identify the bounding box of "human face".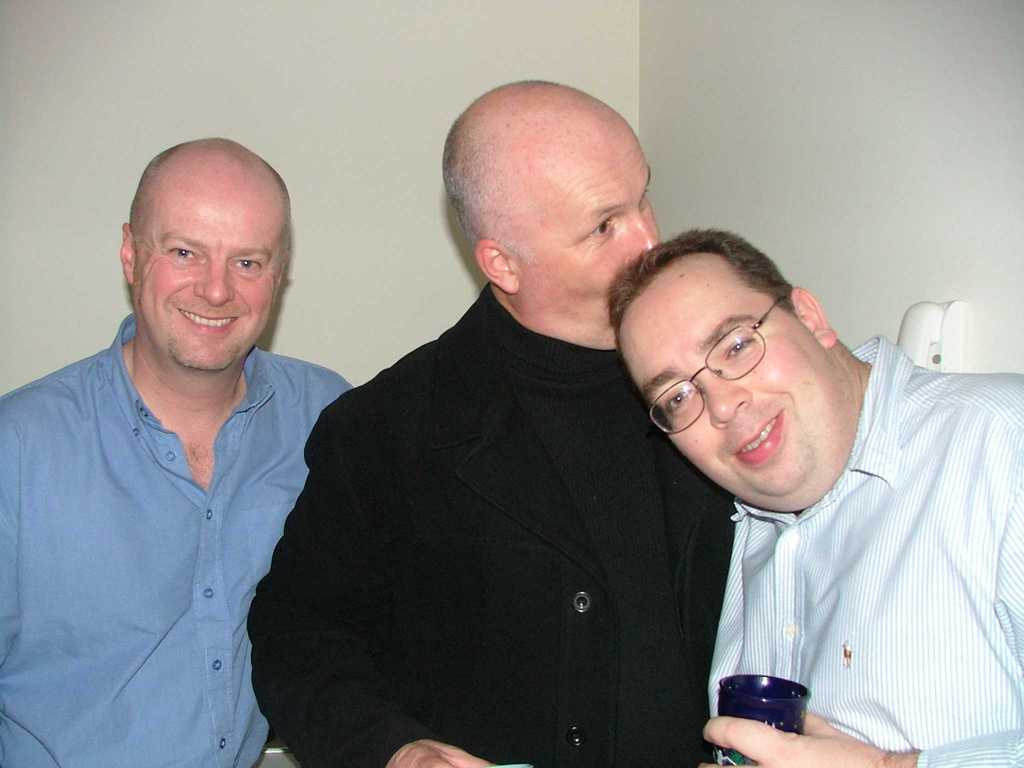
<region>515, 132, 650, 314</region>.
